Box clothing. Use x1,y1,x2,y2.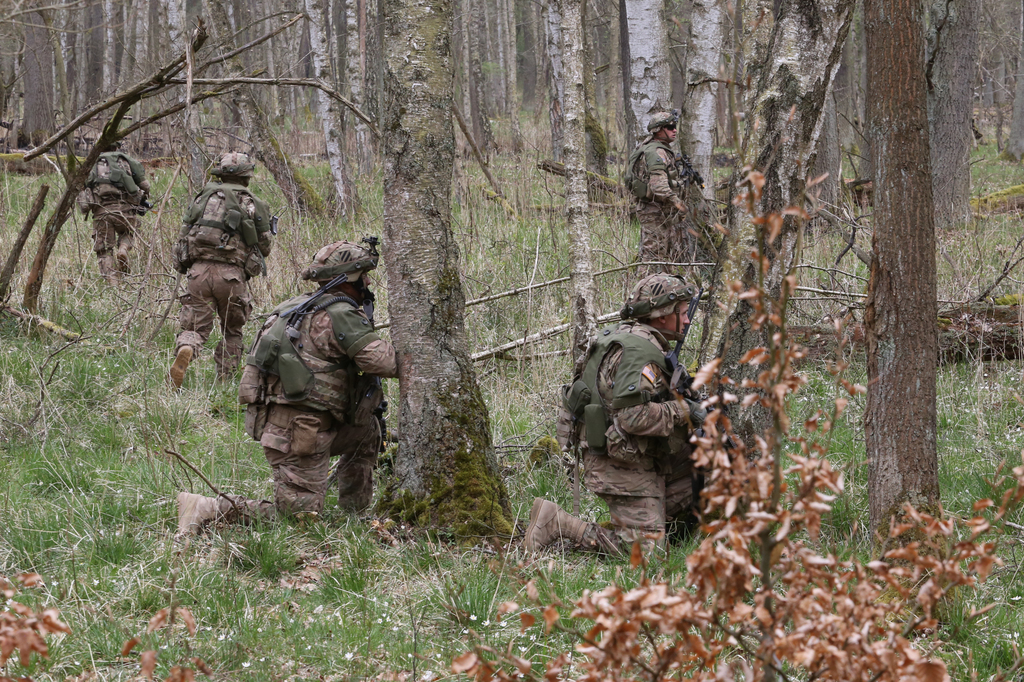
90,146,137,241.
